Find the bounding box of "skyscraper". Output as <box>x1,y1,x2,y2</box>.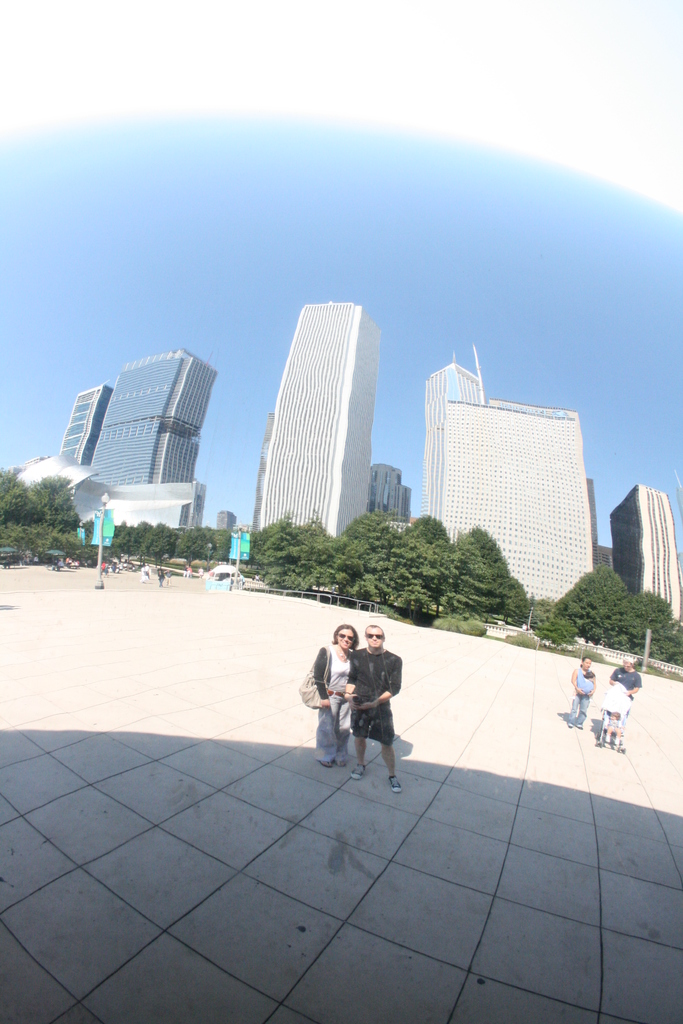
<box>421,339,584,588</box>.
